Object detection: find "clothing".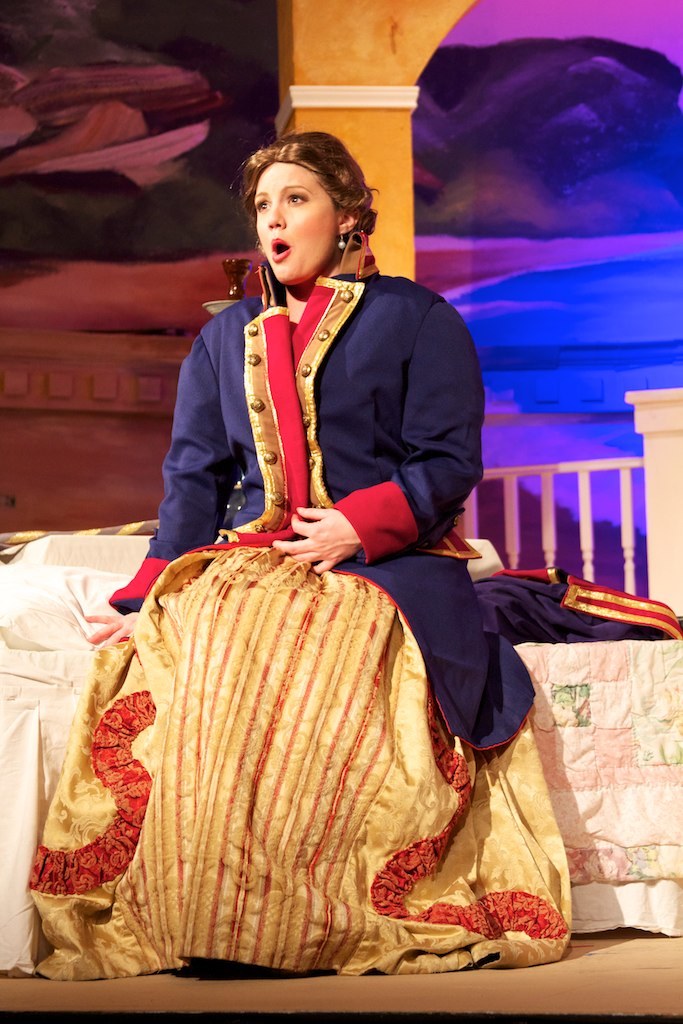
126/223/504/634.
